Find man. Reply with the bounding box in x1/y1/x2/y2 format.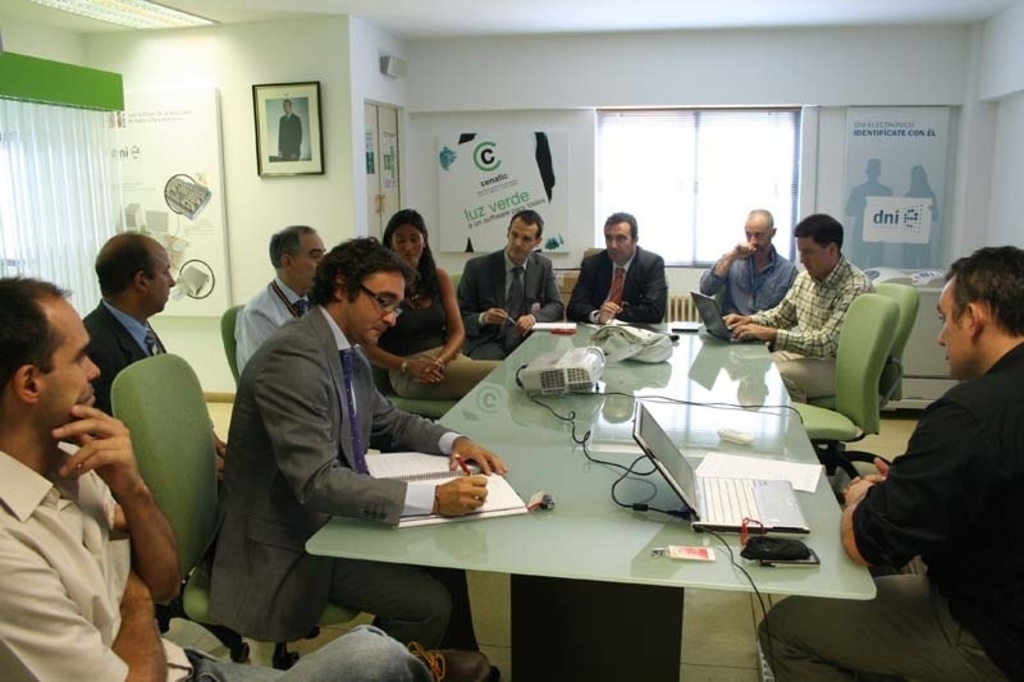
0/273/434/681.
